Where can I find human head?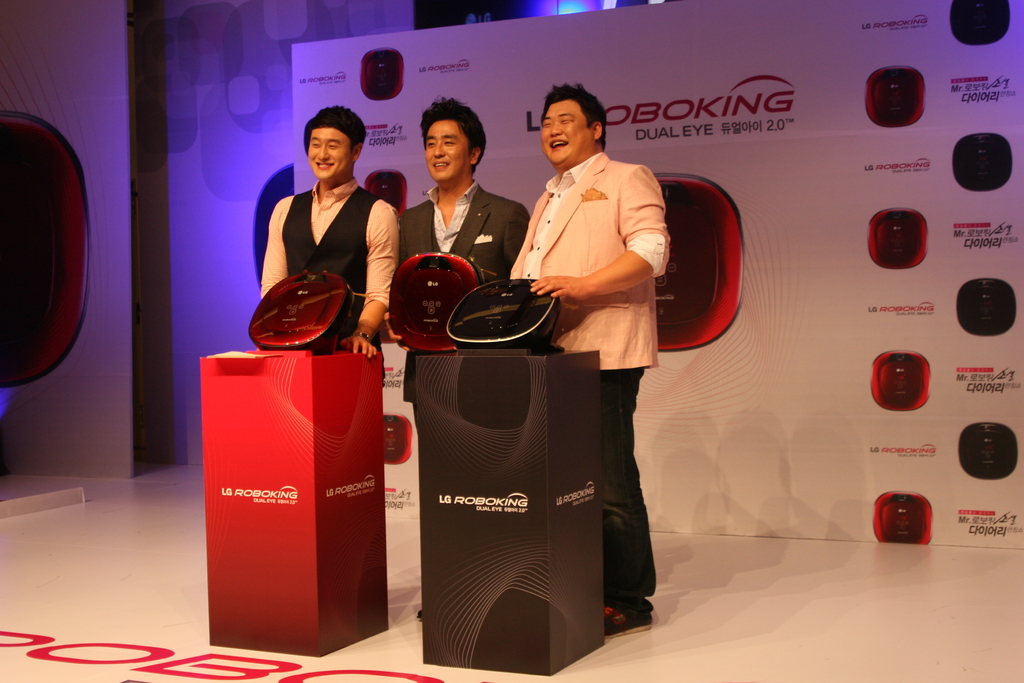
You can find it at bbox=[415, 101, 487, 179].
